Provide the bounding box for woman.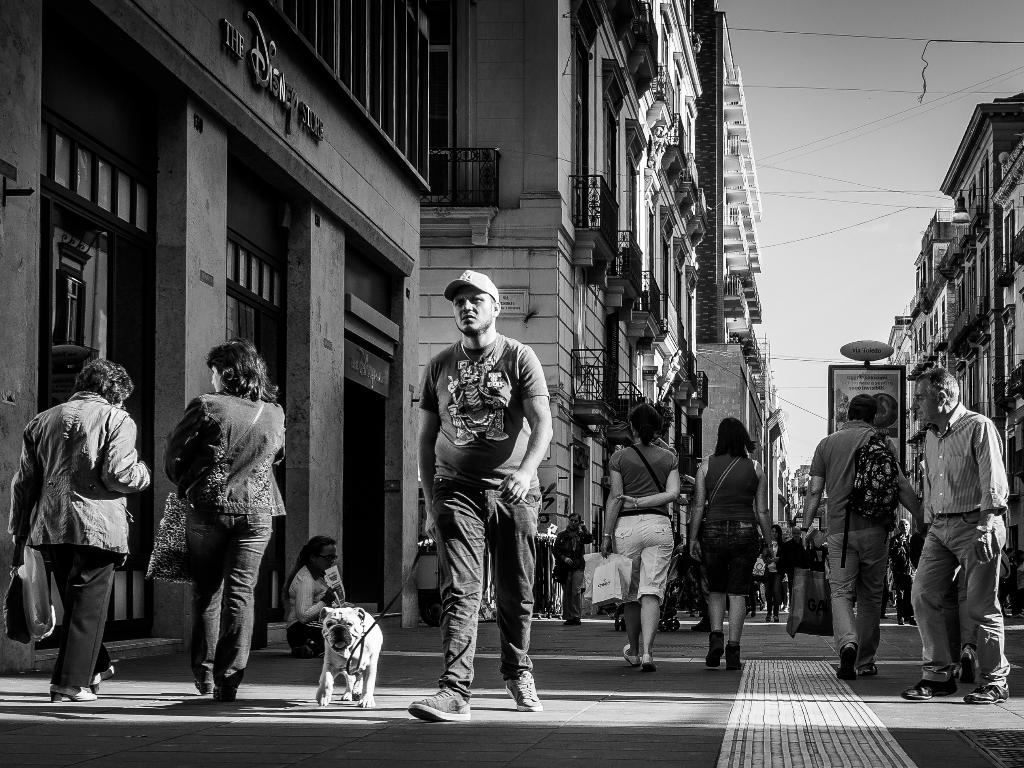
rect(590, 402, 682, 670).
